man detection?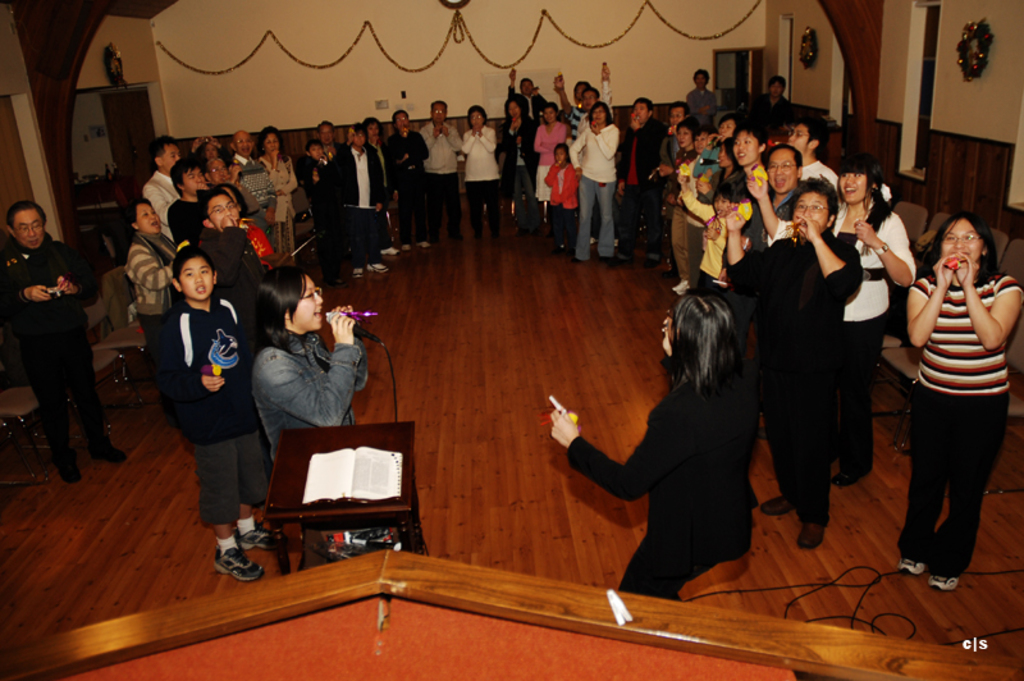
741/146/804/262
